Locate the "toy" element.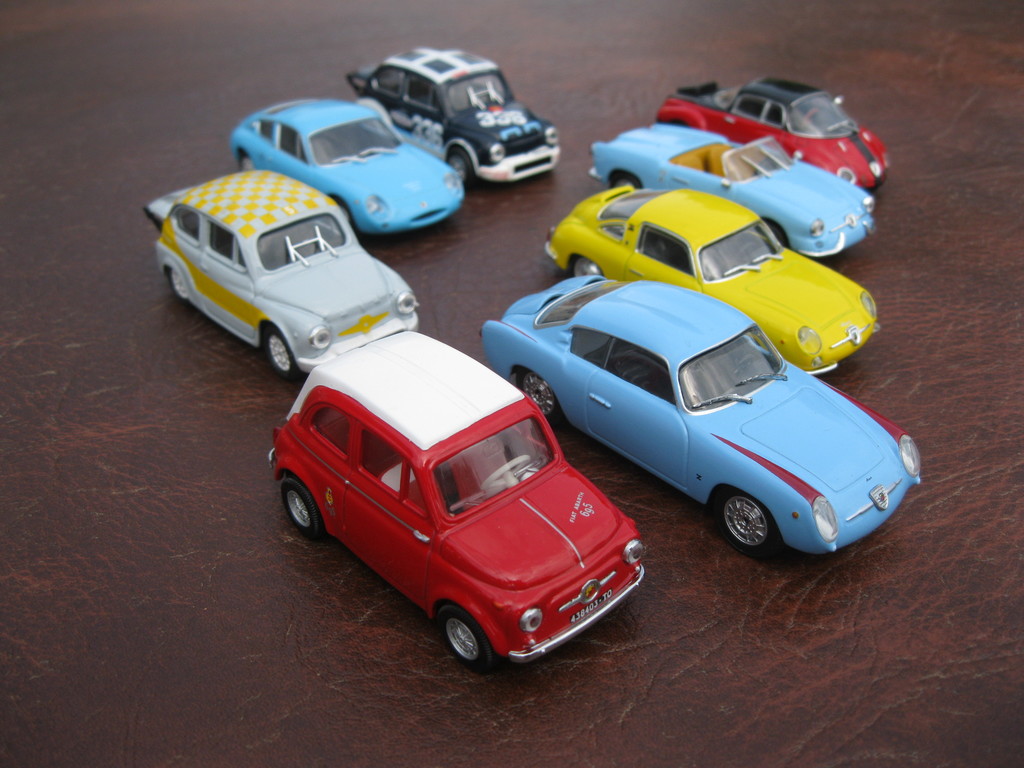
Element bbox: Rect(232, 99, 465, 240).
